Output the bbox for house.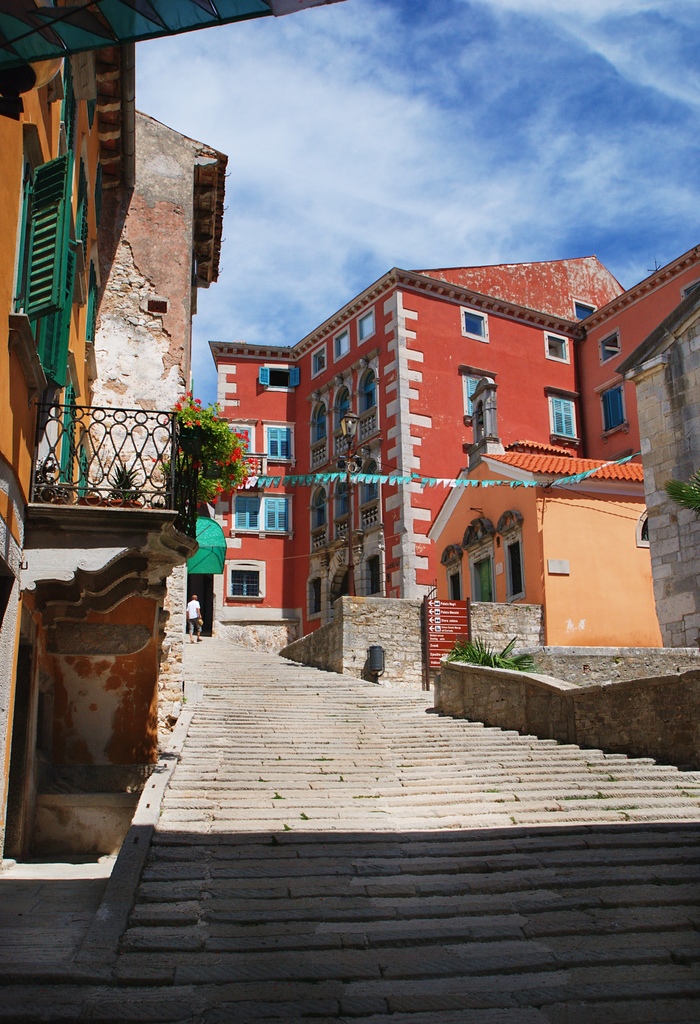
(0,12,137,563).
